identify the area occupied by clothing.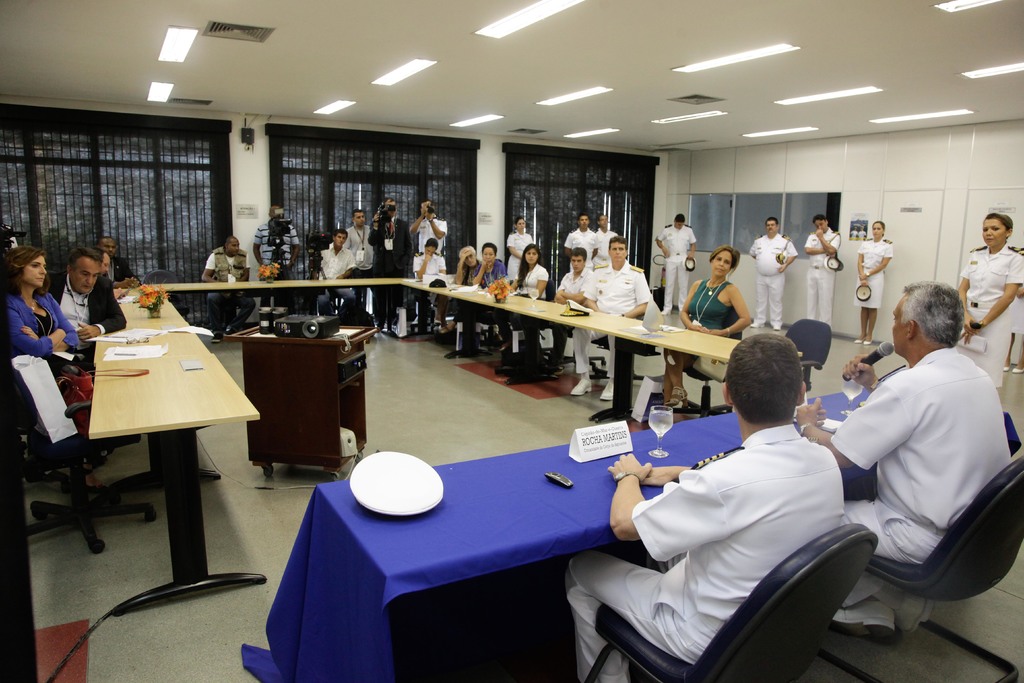
Area: 312:248:357:324.
